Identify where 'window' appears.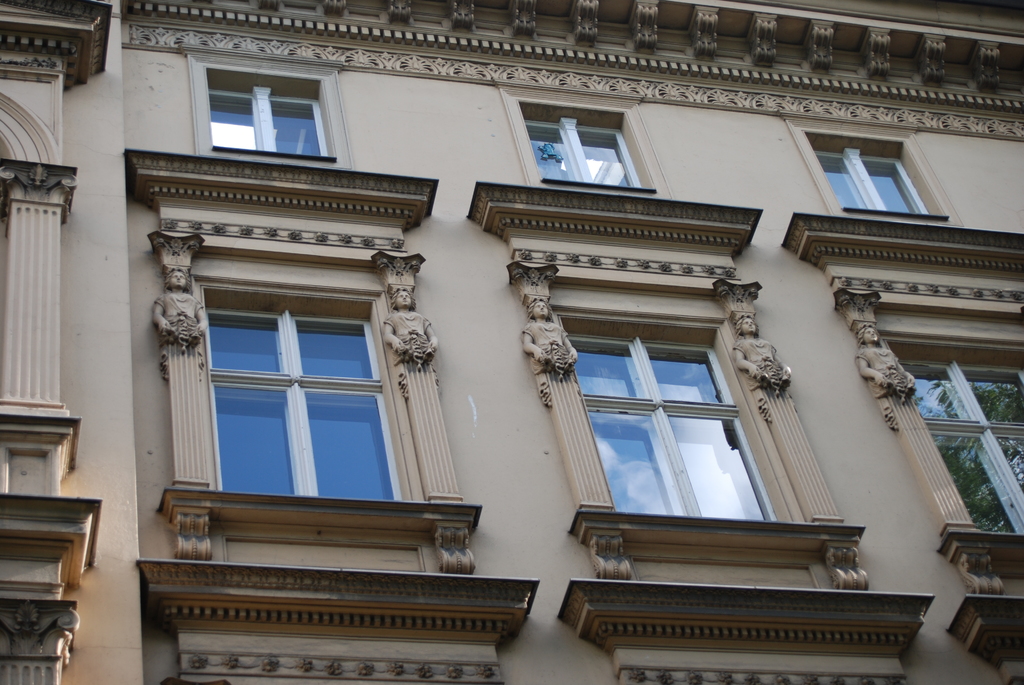
Appears at crop(182, 55, 340, 160).
